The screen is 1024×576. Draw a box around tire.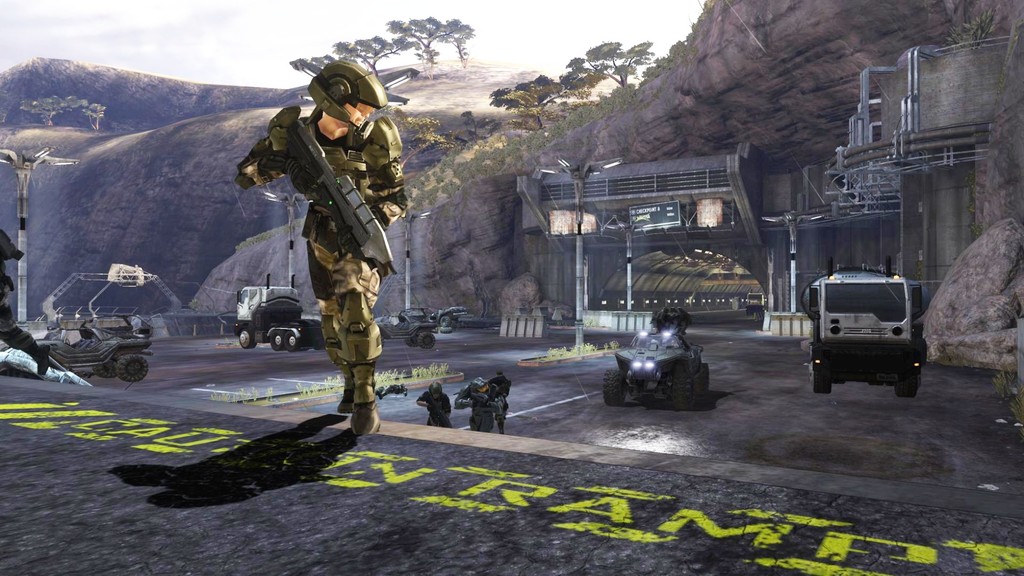
[116, 353, 148, 383].
